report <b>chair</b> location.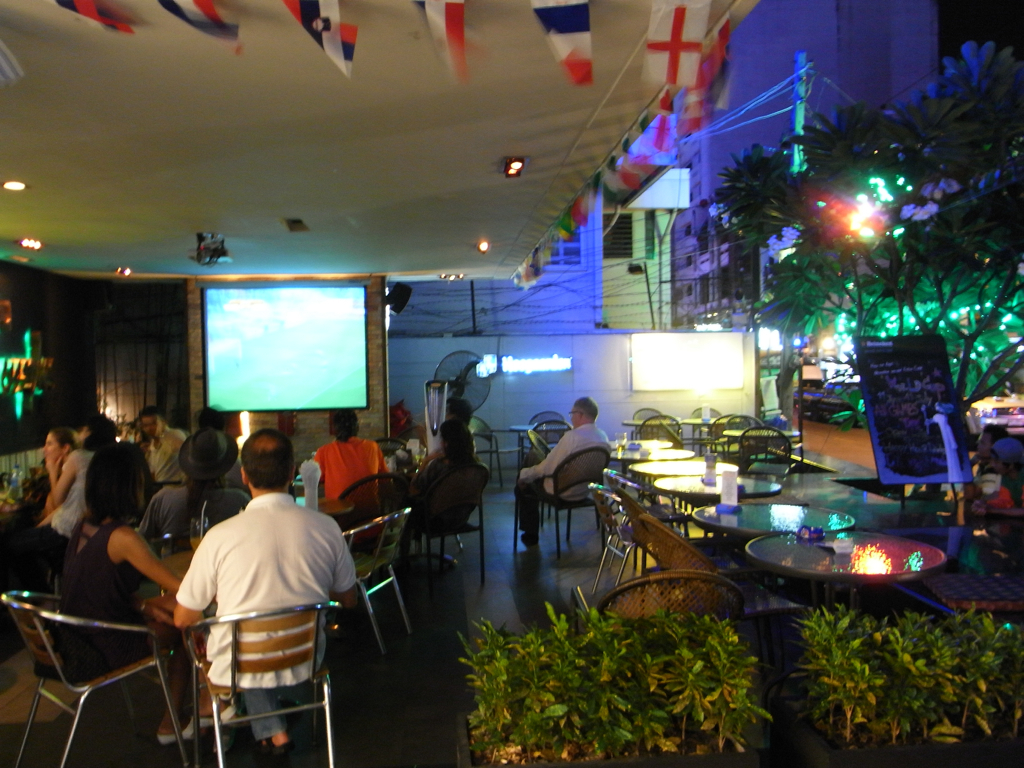
Report: pyautogui.locateOnScreen(584, 475, 682, 588).
